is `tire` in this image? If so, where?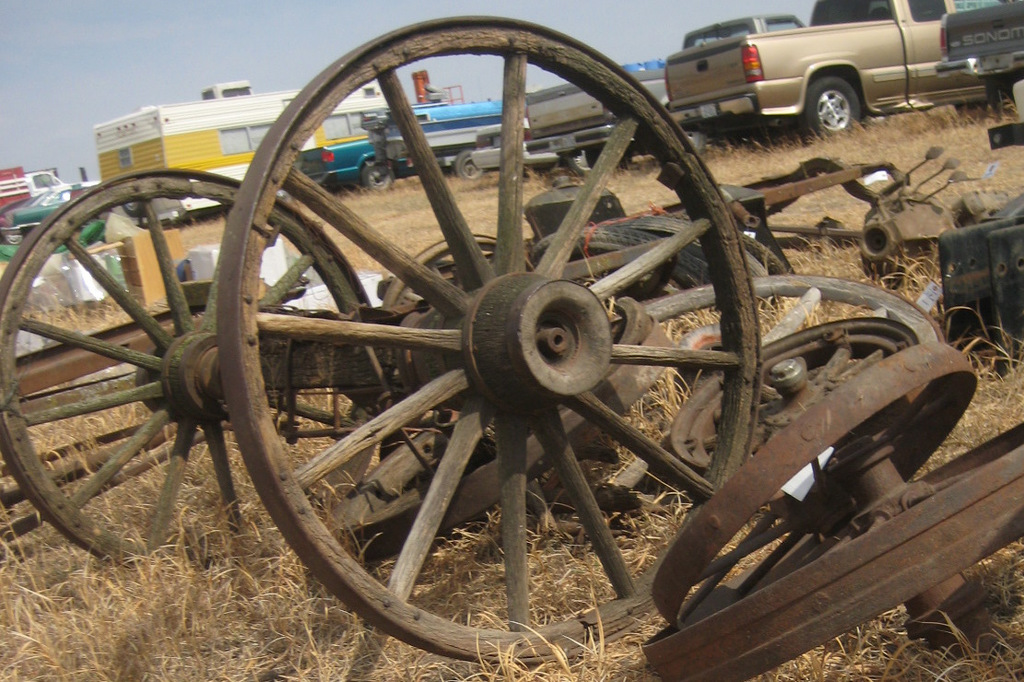
Yes, at 983,72,1010,111.
